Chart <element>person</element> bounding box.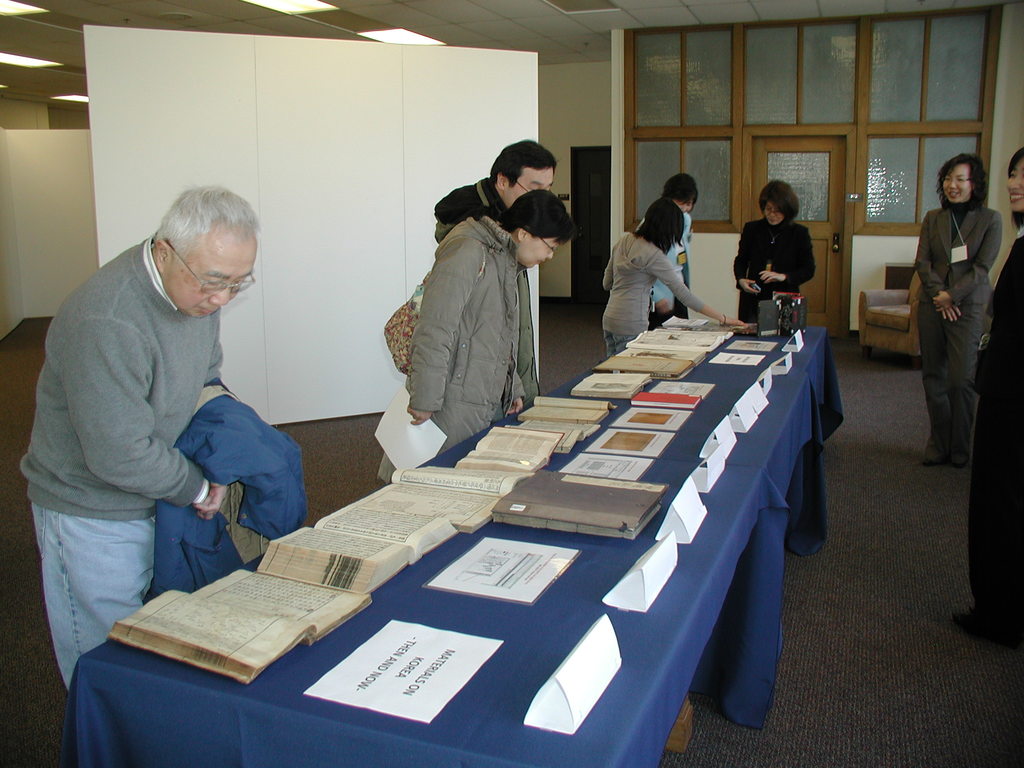
Charted: (x1=602, y1=198, x2=747, y2=357).
